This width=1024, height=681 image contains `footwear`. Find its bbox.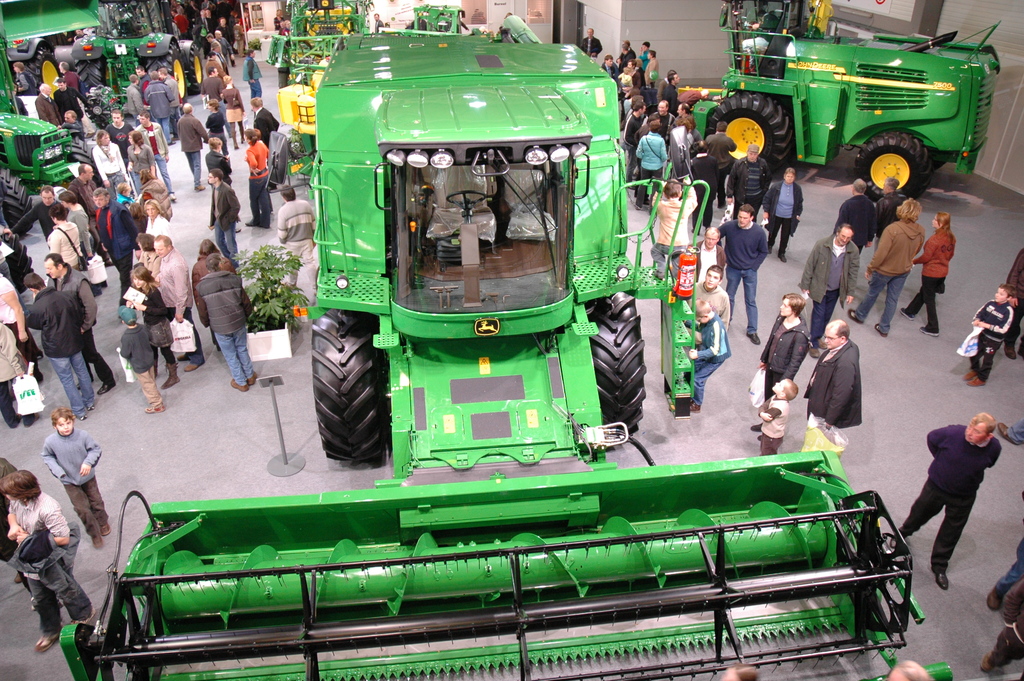
<bbox>936, 572, 953, 593</bbox>.
